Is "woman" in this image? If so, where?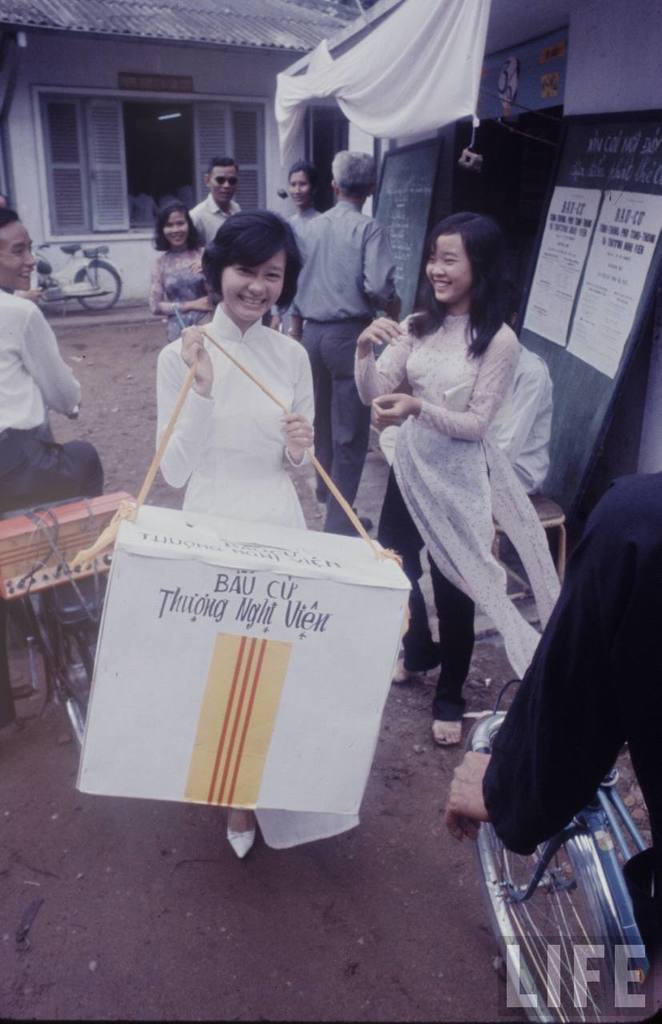
Yes, at bbox=(359, 195, 561, 762).
